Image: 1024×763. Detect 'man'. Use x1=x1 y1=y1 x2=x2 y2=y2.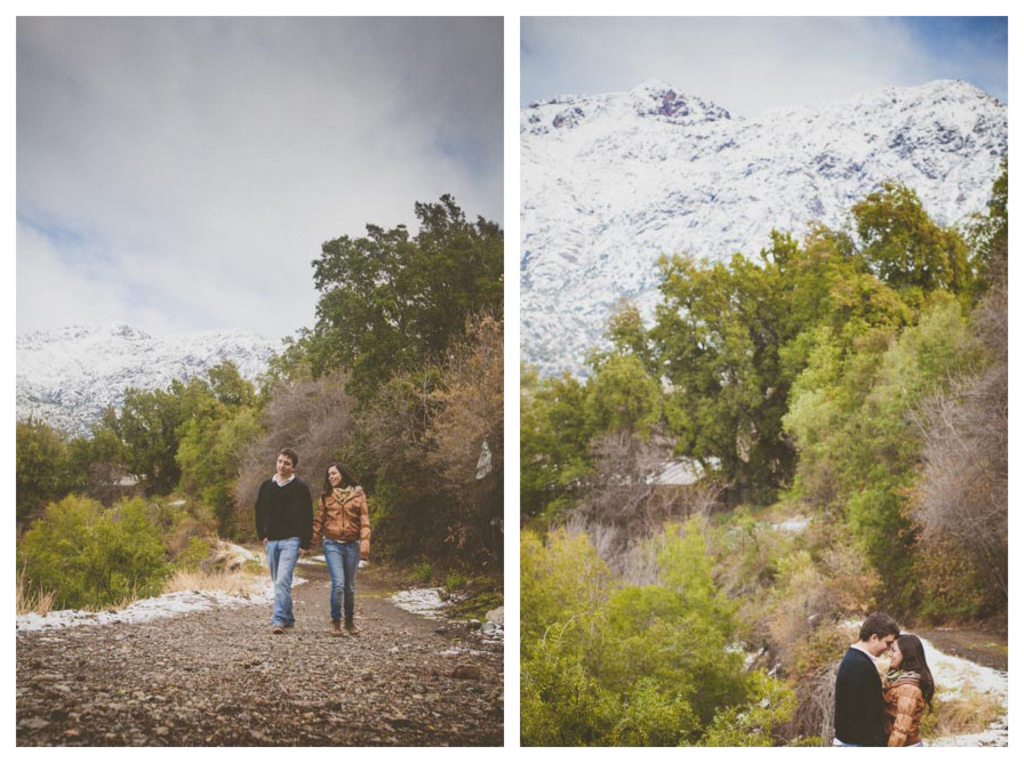
x1=833 y1=613 x2=898 y2=745.
